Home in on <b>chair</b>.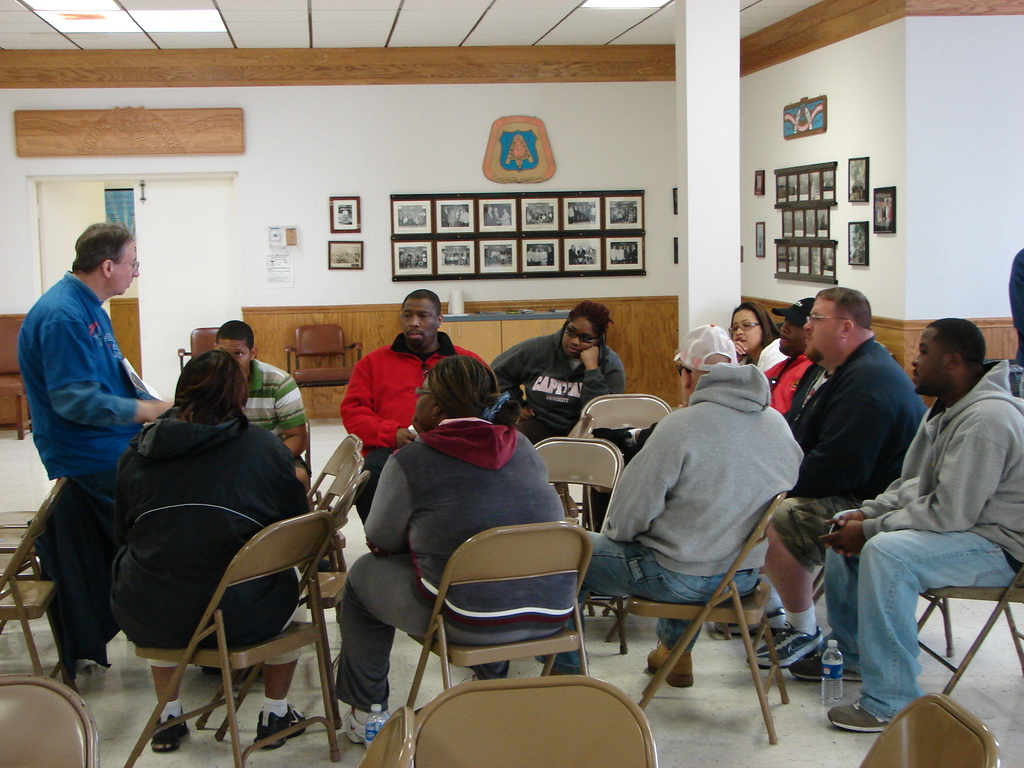
Homed in at x1=0, y1=527, x2=35, y2=553.
